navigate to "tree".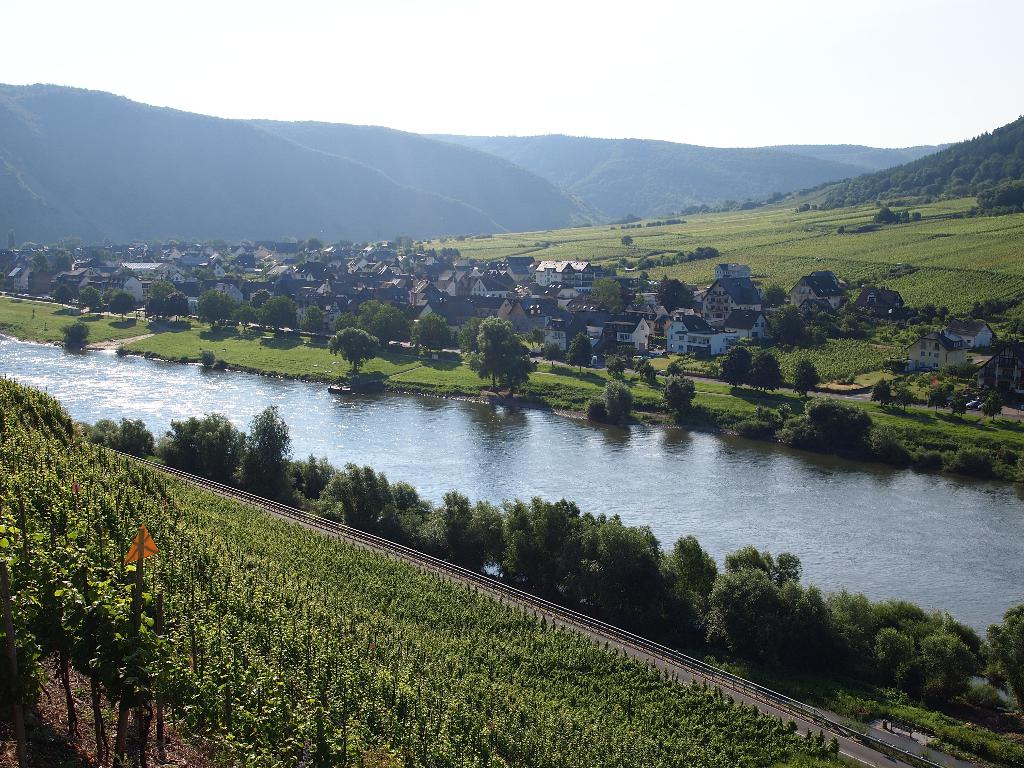
Navigation target: locate(141, 274, 177, 324).
